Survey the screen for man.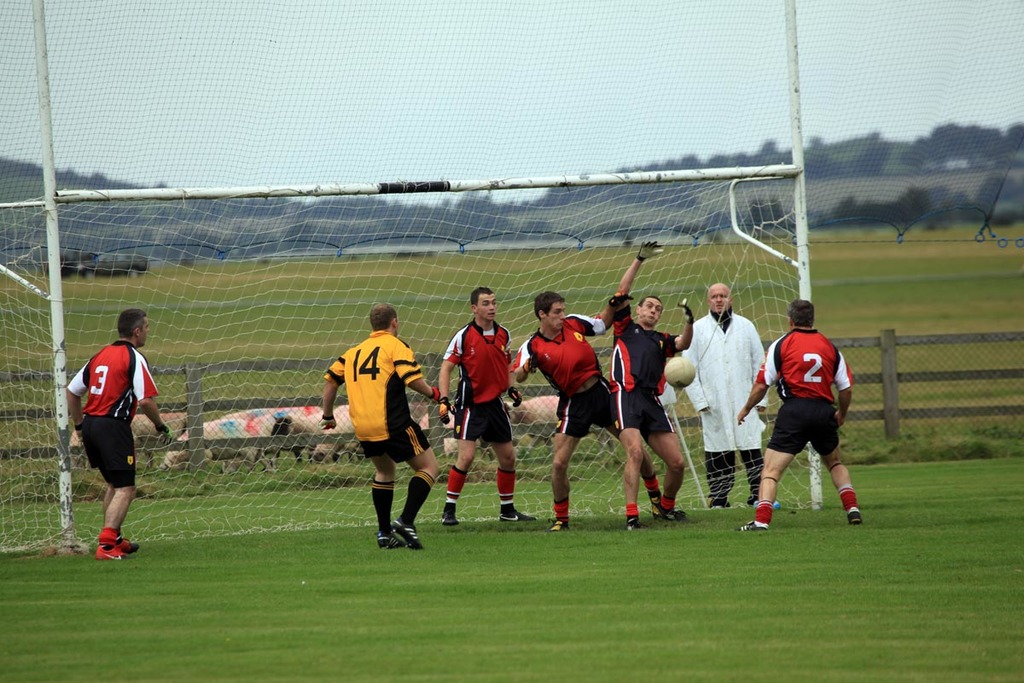
Survey found: [left=319, top=305, right=446, bottom=554].
